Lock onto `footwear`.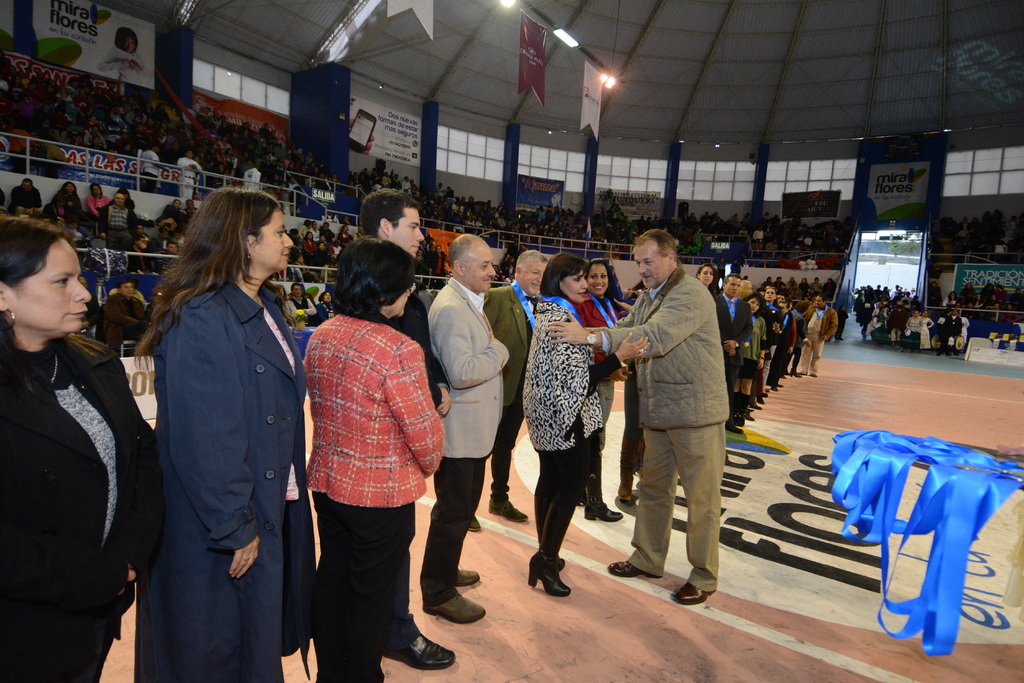
Locked: (left=460, top=571, right=481, bottom=587).
